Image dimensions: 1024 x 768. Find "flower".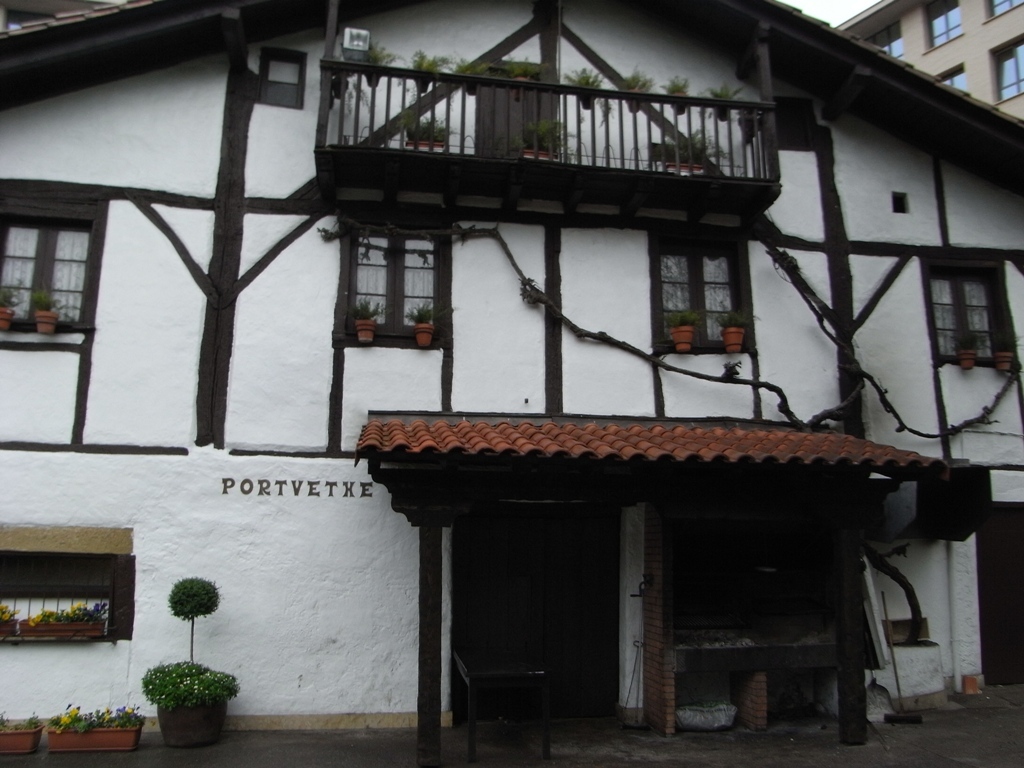
detection(105, 709, 115, 722).
